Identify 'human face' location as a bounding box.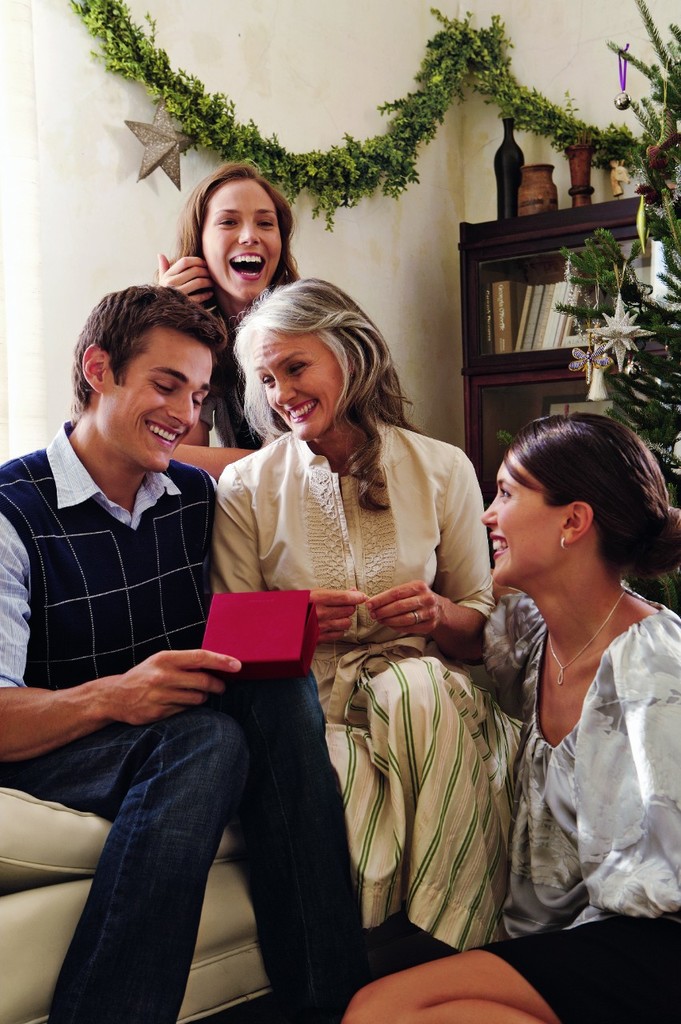
477/455/567/586.
